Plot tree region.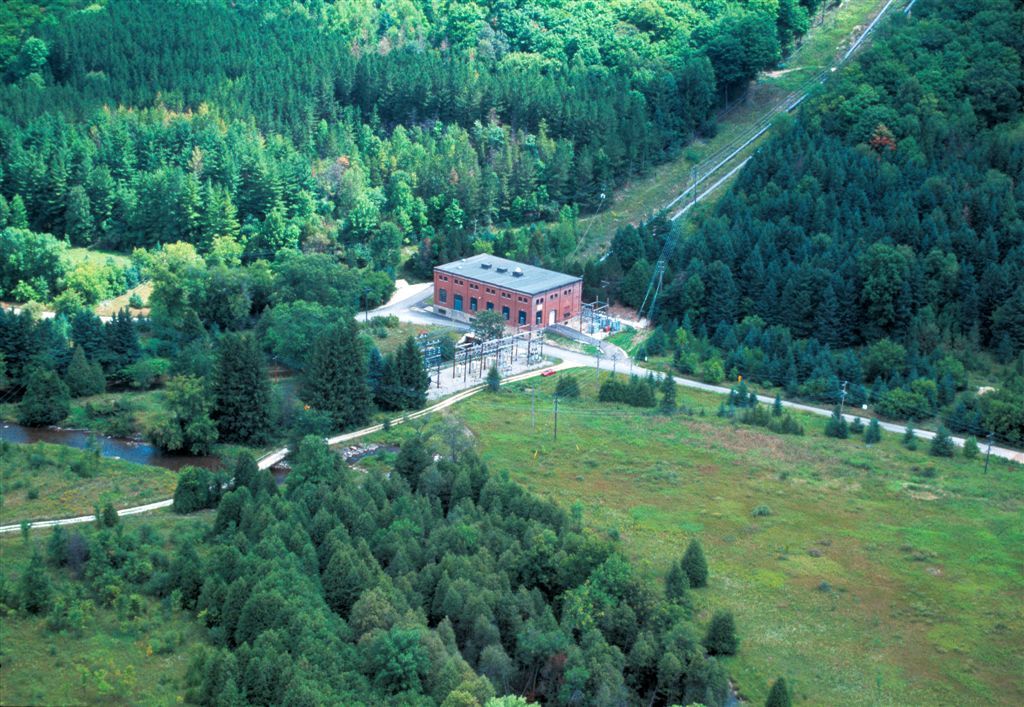
Plotted at pyautogui.locateOnScreen(812, 129, 849, 185).
